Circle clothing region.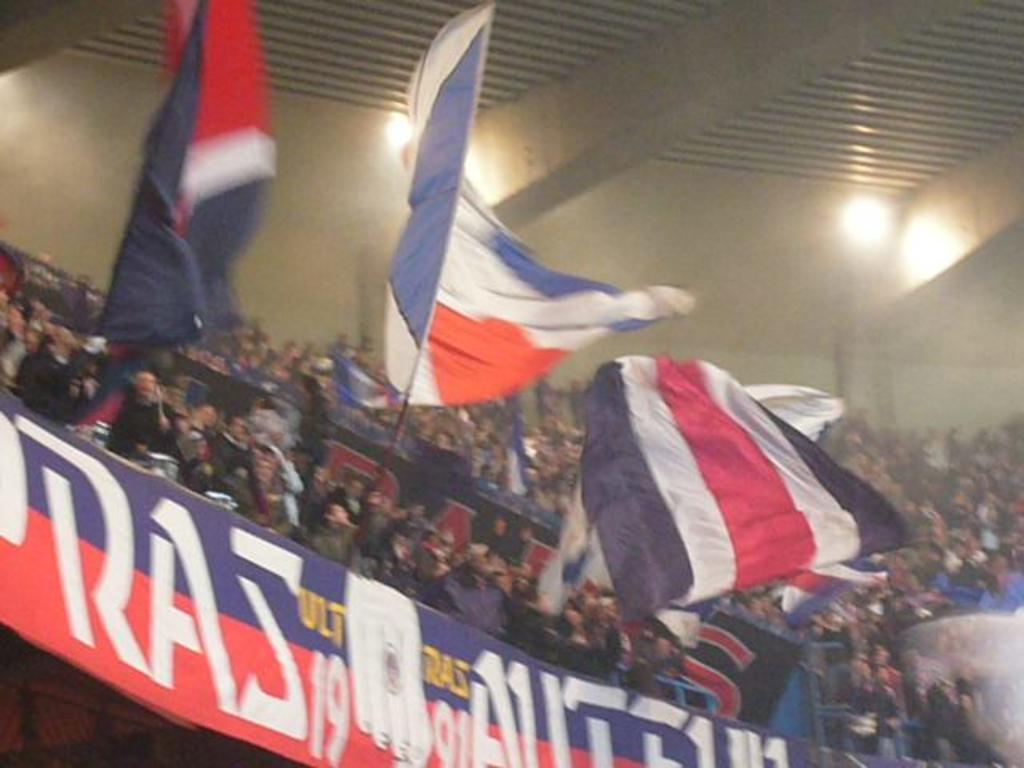
Region: (left=850, top=693, right=902, bottom=758).
